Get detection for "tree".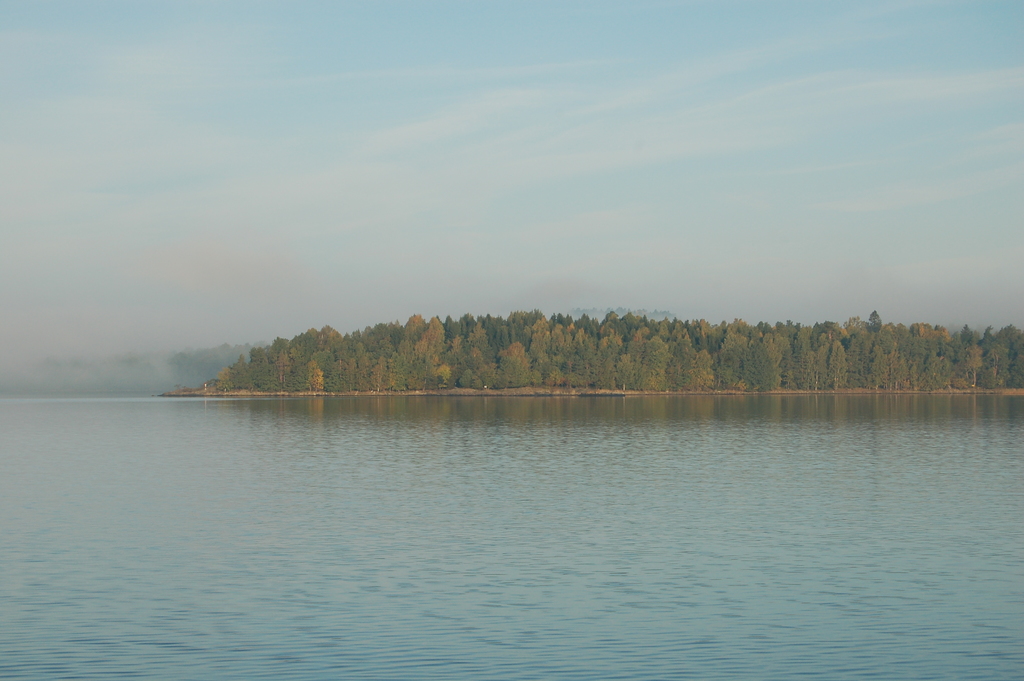
Detection: 552:332:566:370.
